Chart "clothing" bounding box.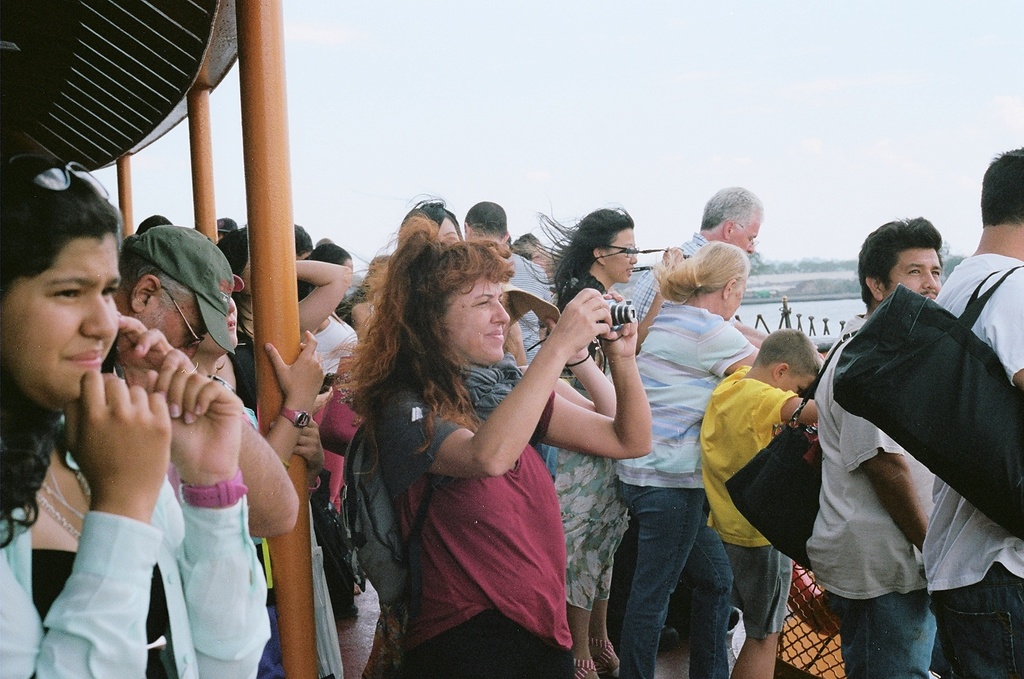
Charted: rect(201, 319, 283, 476).
